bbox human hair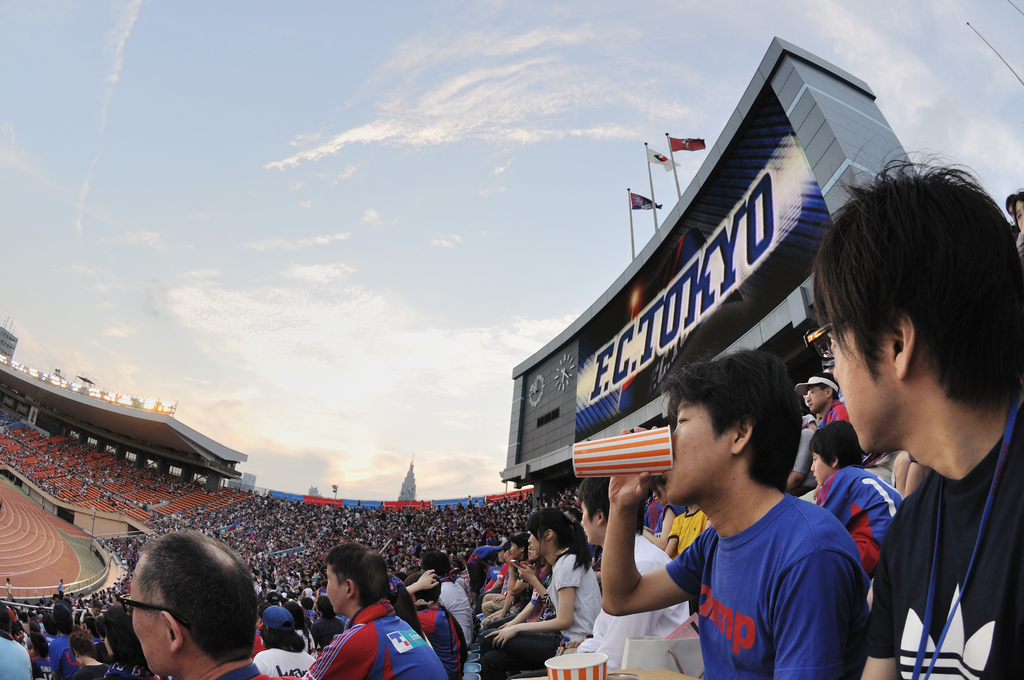
{"x1": 661, "y1": 346, "x2": 804, "y2": 487}
